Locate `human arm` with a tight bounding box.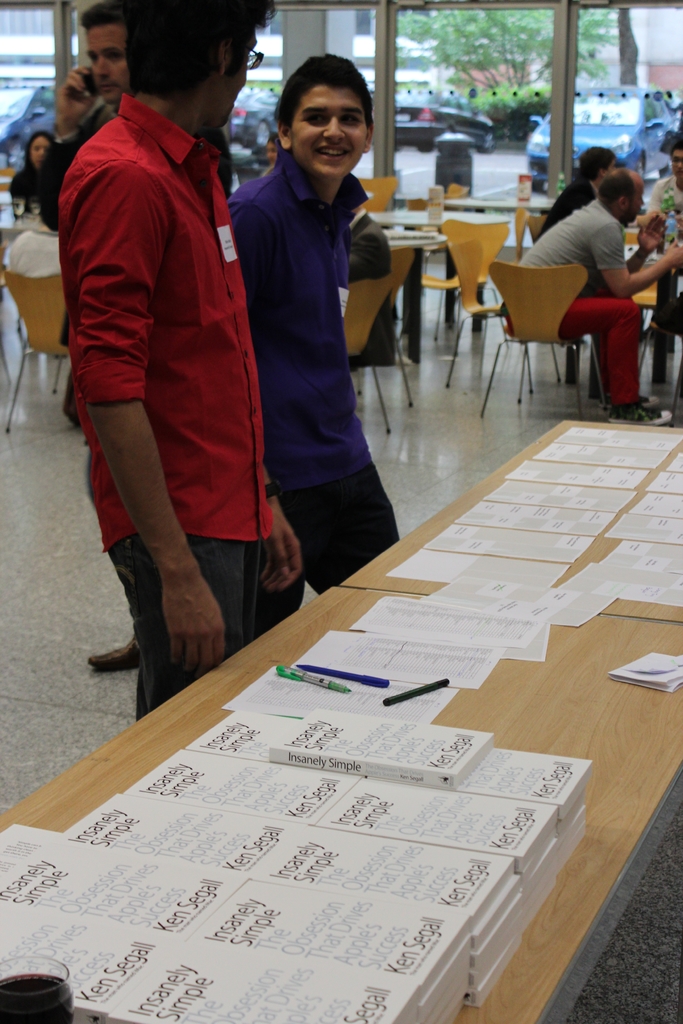
582/218/682/298.
